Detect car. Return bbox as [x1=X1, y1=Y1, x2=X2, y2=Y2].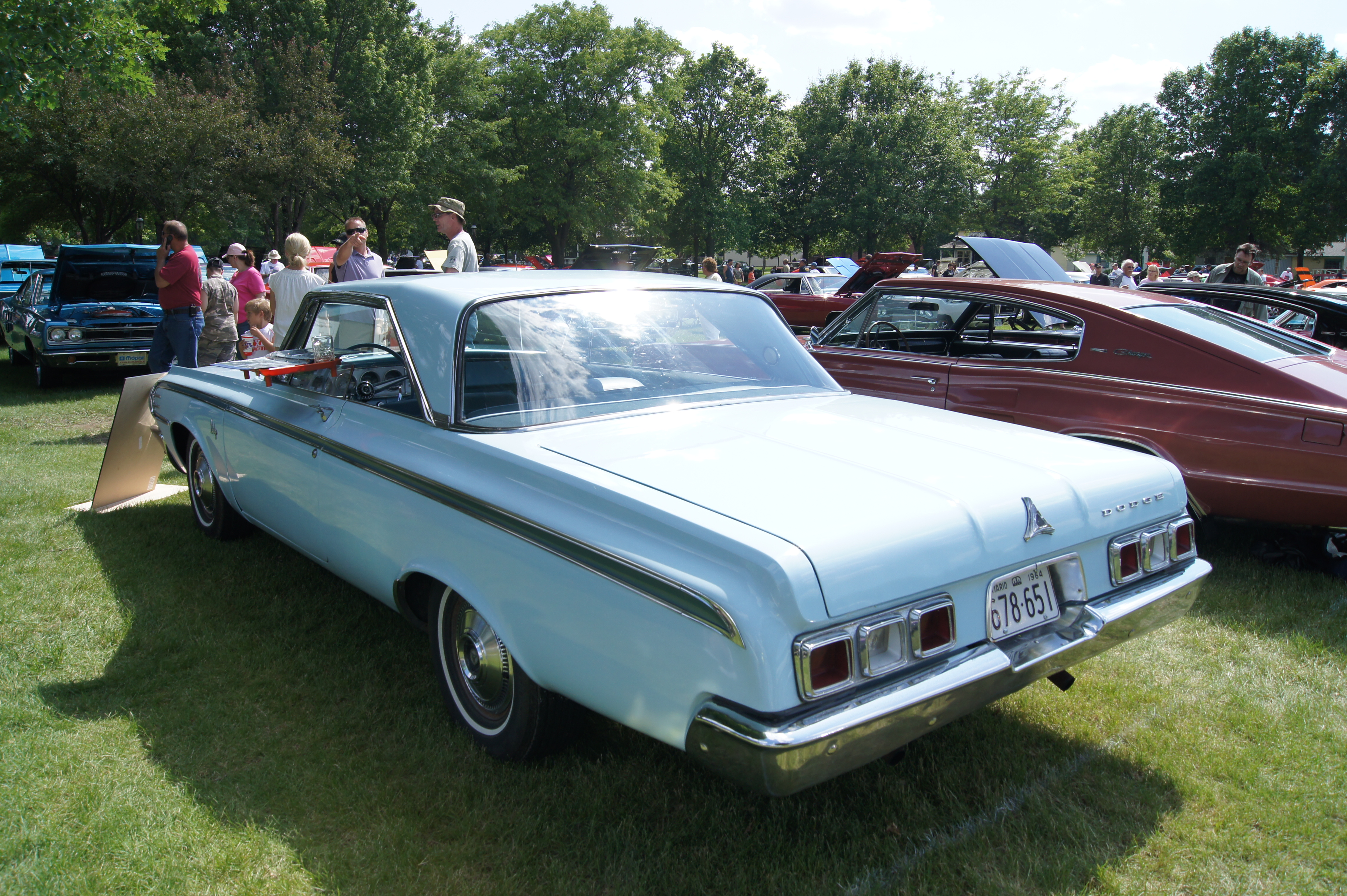
[x1=0, y1=69, x2=62, y2=113].
